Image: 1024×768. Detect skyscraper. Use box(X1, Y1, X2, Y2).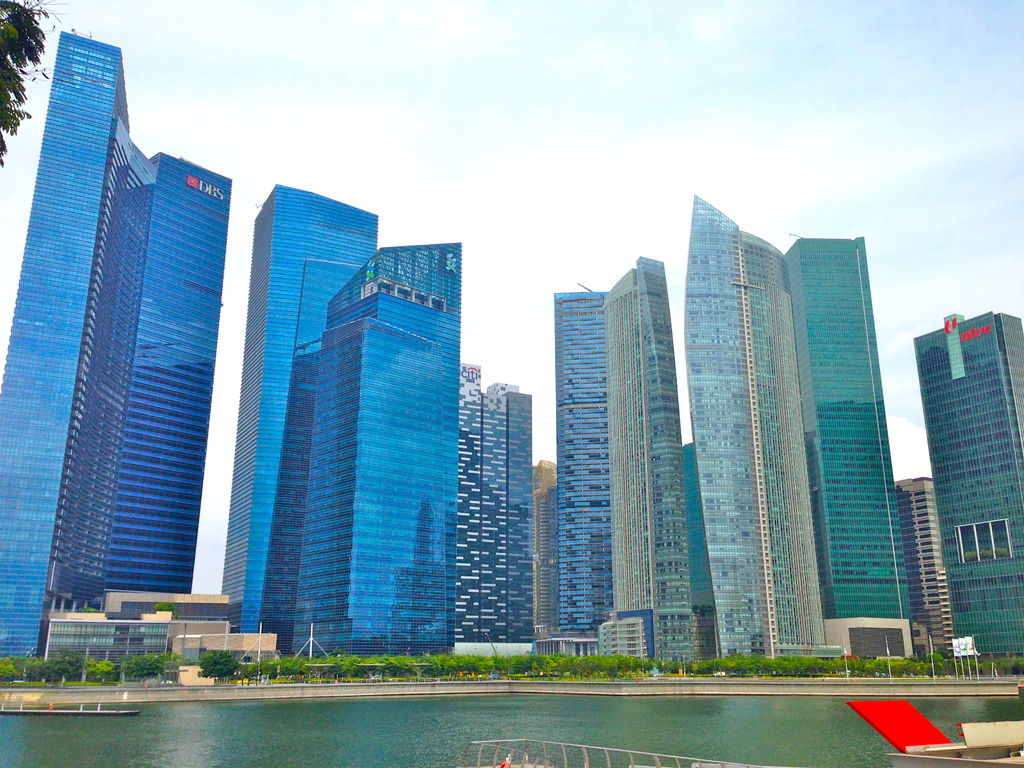
box(455, 362, 531, 648).
